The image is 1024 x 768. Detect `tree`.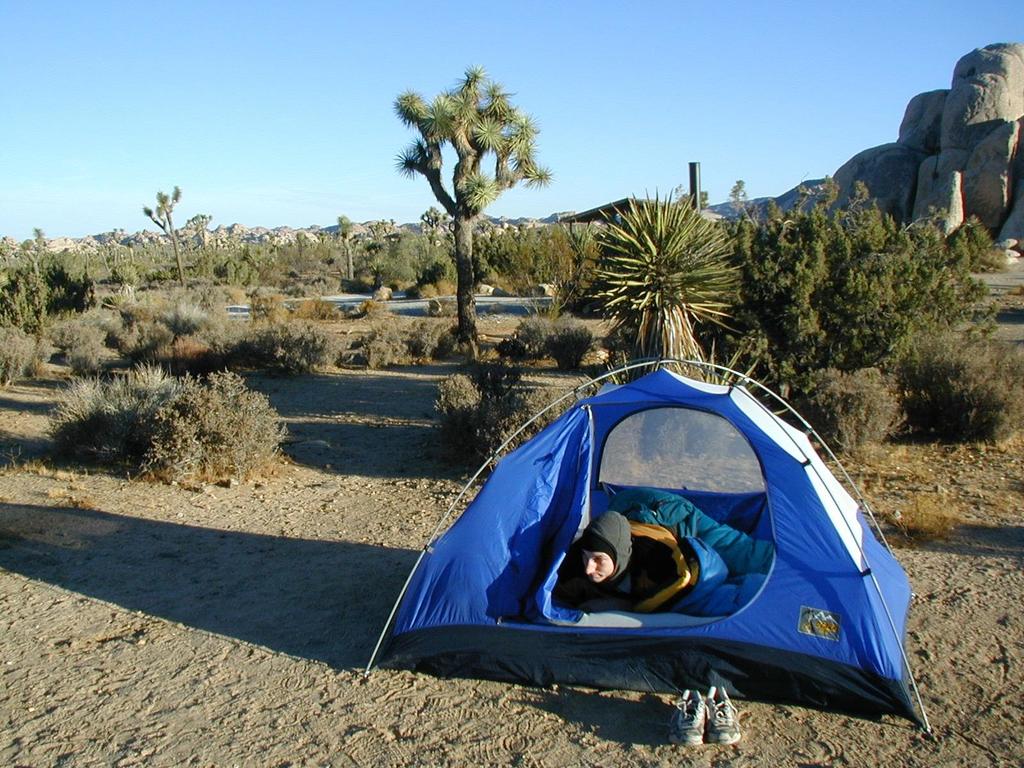
Detection: locate(353, 34, 571, 338).
